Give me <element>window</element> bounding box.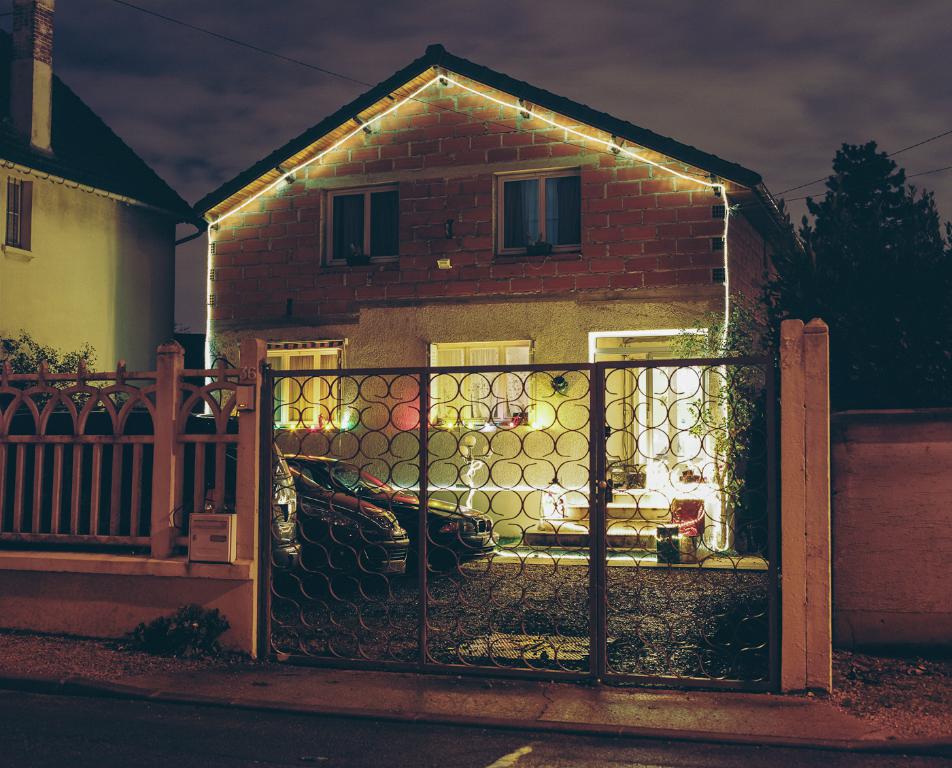
[left=505, top=150, right=575, bottom=253].
